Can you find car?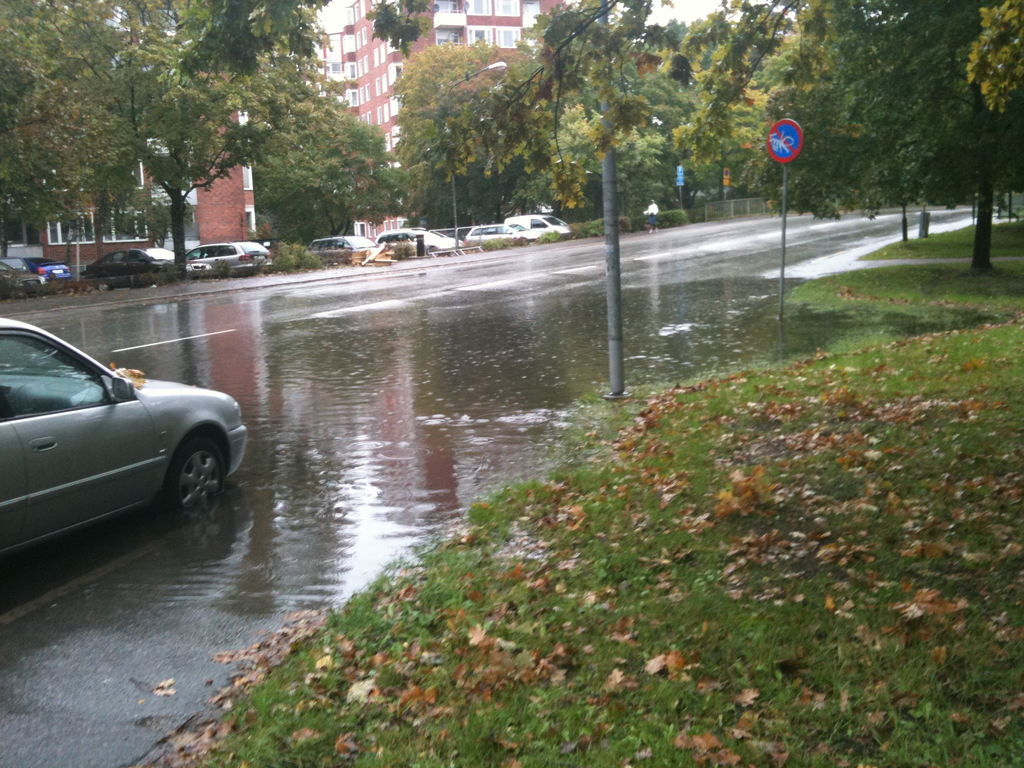
Yes, bounding box: select_region(0, 252, 43, 292).
